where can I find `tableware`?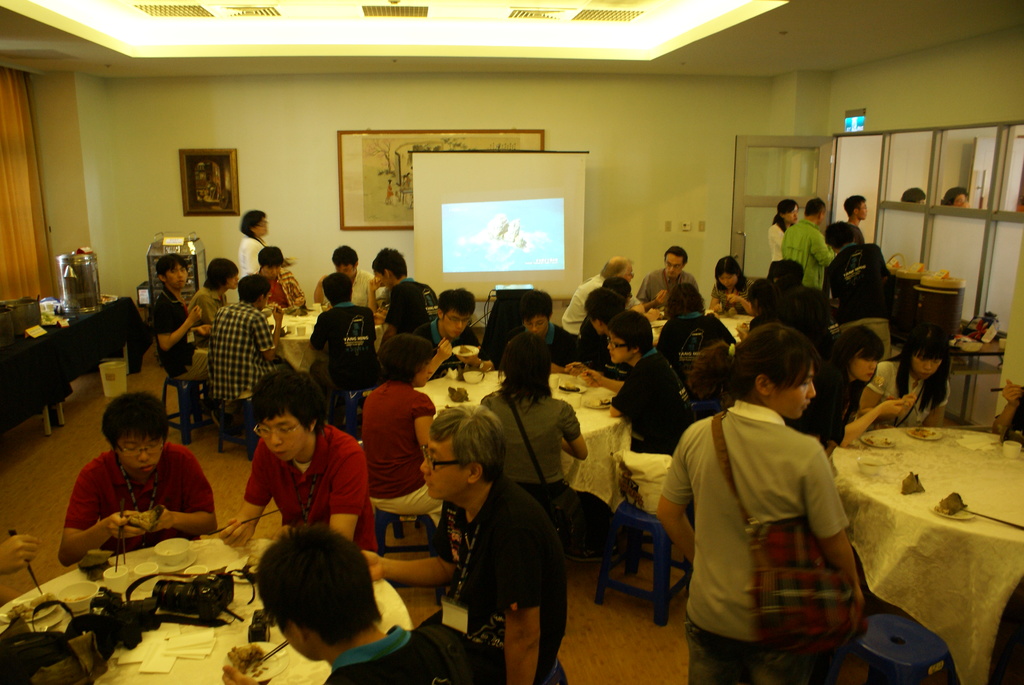
You can find it at <bbox>858, 457, 883, 473</bbox>.
